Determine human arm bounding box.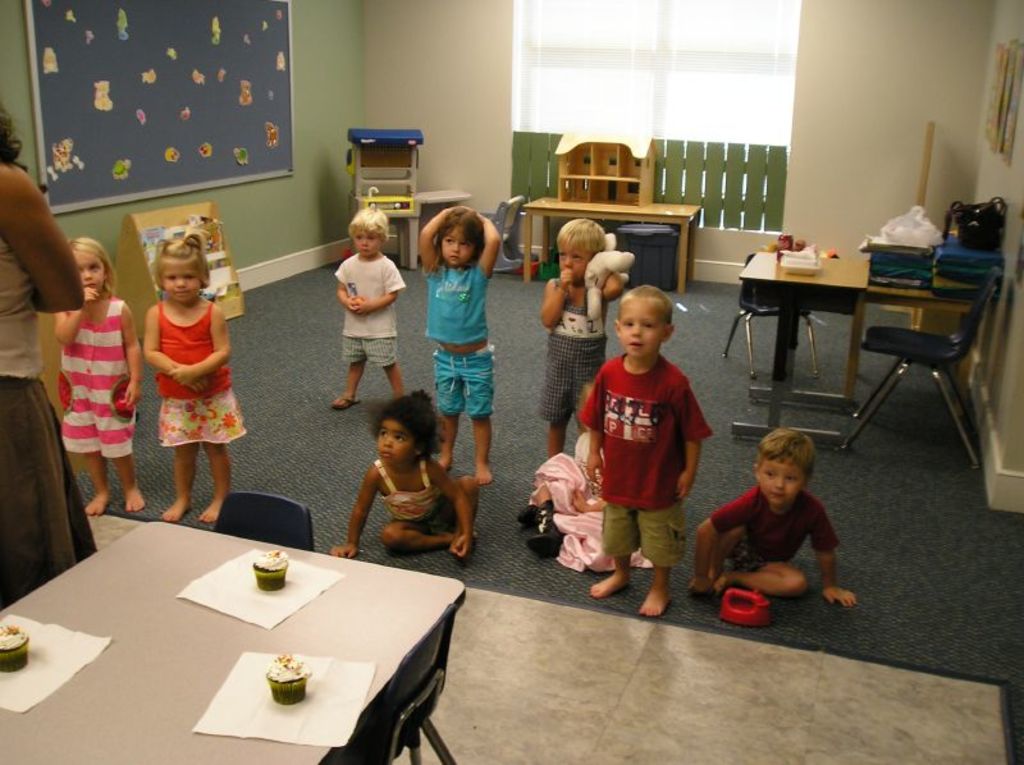
Determined: pyautogui.locateOnScreen(0, 159, 87, 312).
